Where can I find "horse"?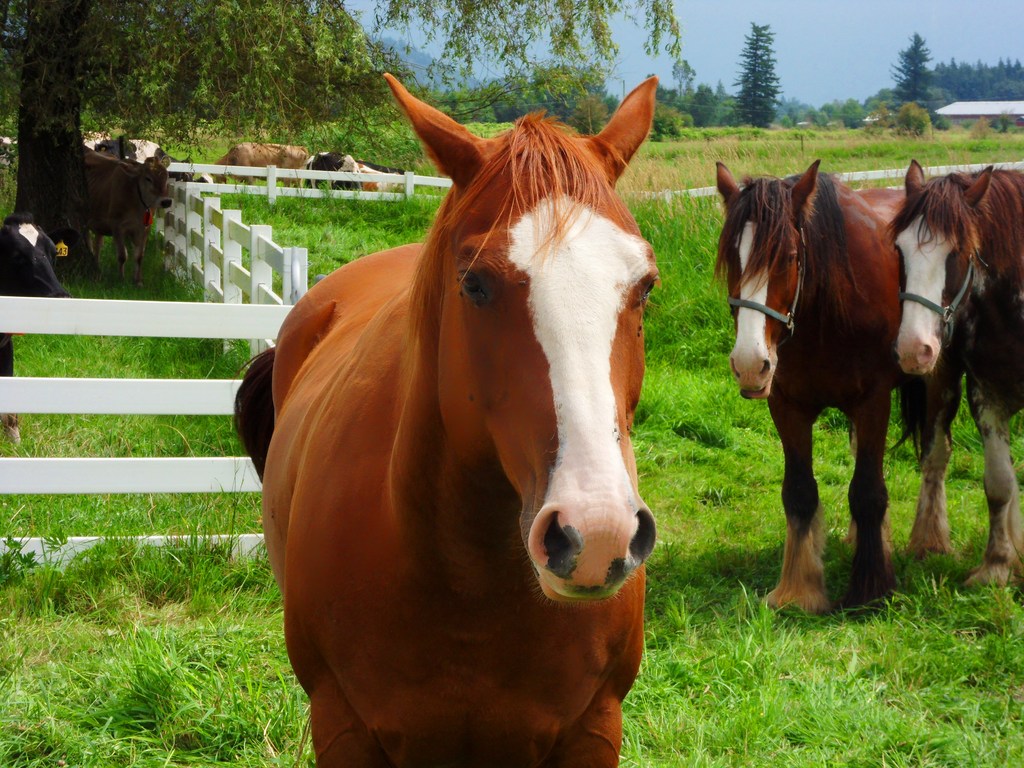
You can find it at (x1=710, y1=159, x2=965, y2=616).
